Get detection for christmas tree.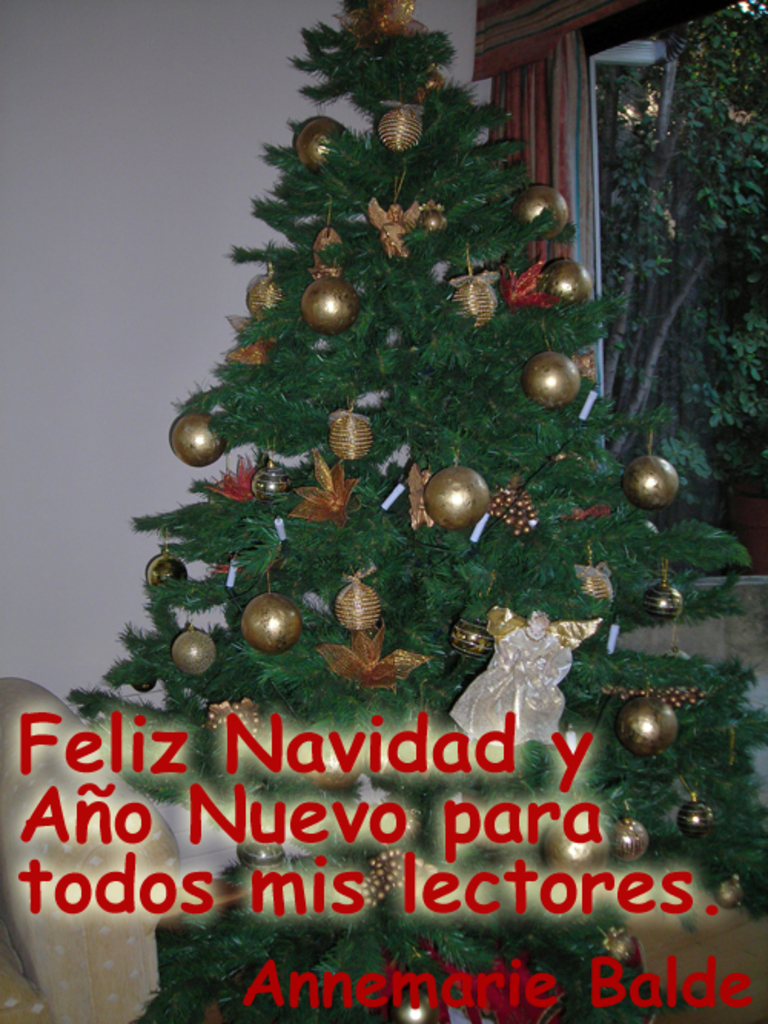
Detection: {"x1": 51, "y1": 0, "x2": 766, "y2": 1006}.
